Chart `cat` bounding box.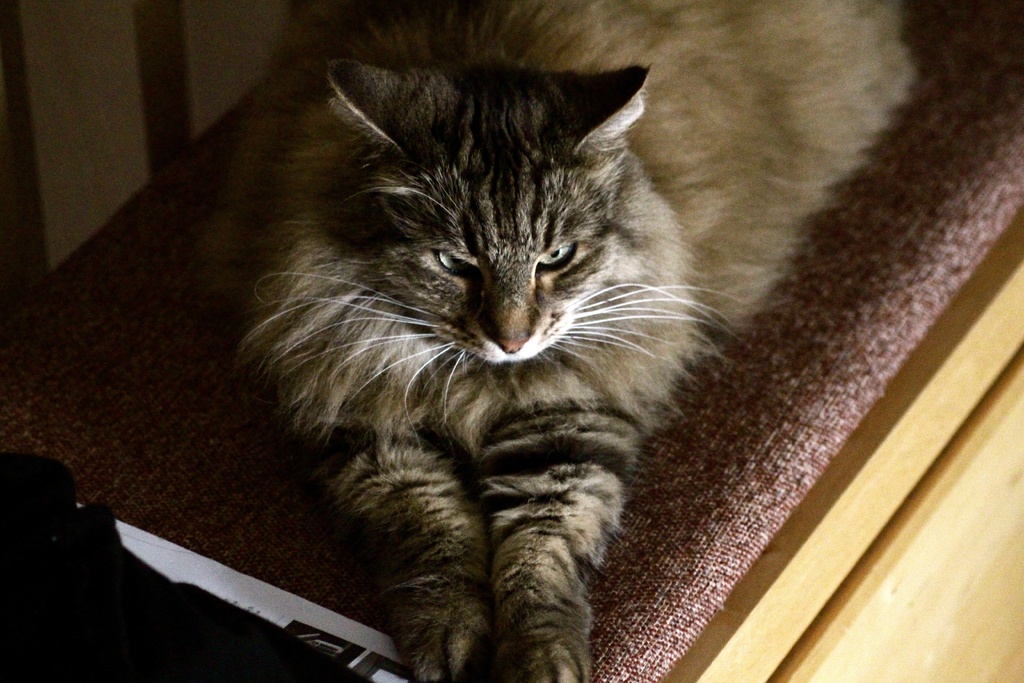
Charted: 196 0 929 682.
